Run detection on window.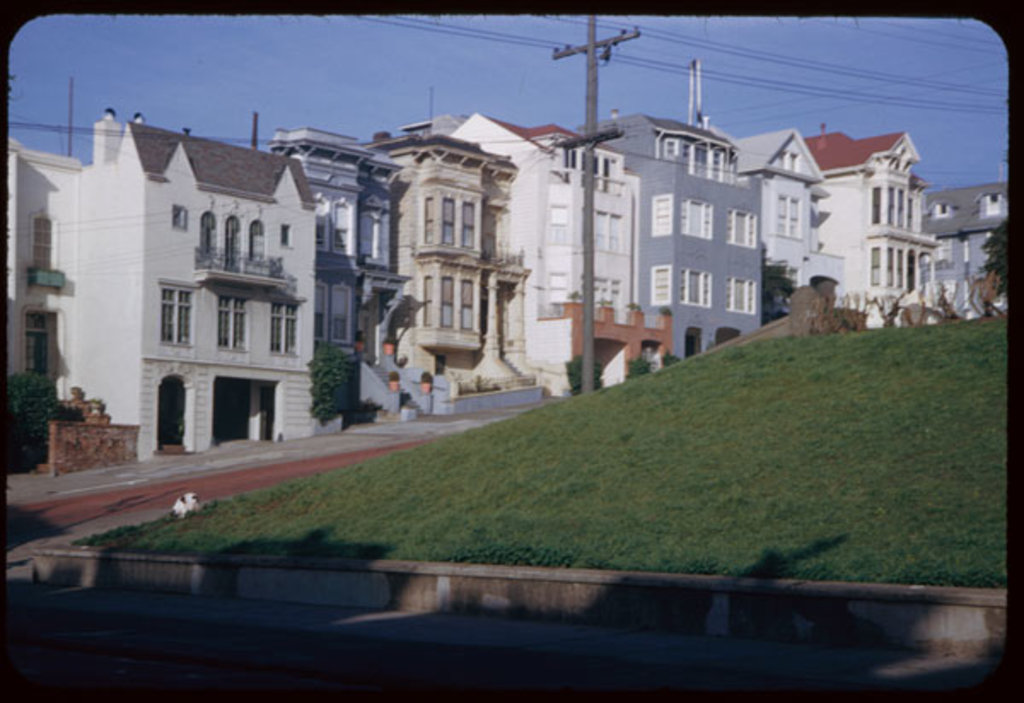
Result: [x1=169, y1=203, x2=188, y2=232].
